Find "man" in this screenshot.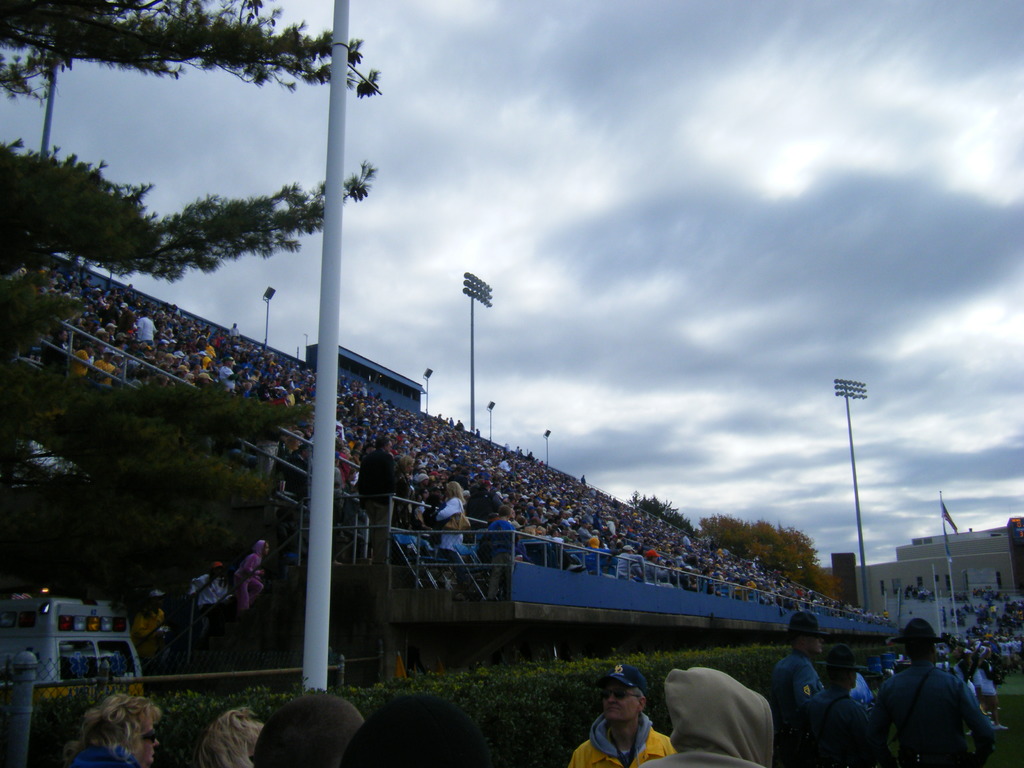
The bounding box for "man" is 803, 659, 882, 764.
